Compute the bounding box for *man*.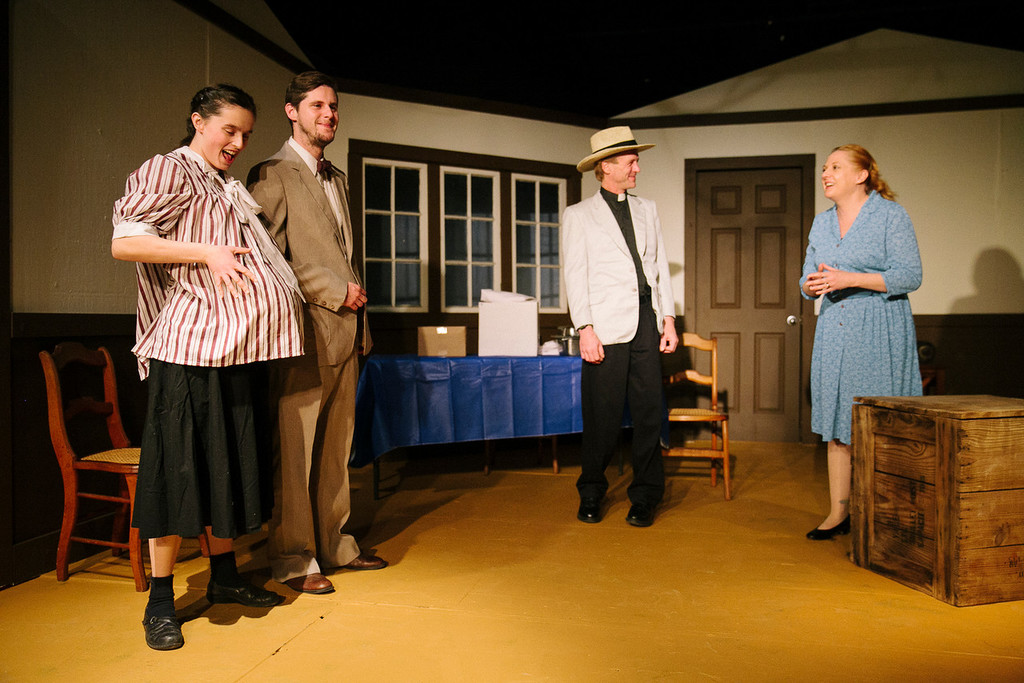
pyautogui.locateOnScreen(560, 127, 678, 525).
